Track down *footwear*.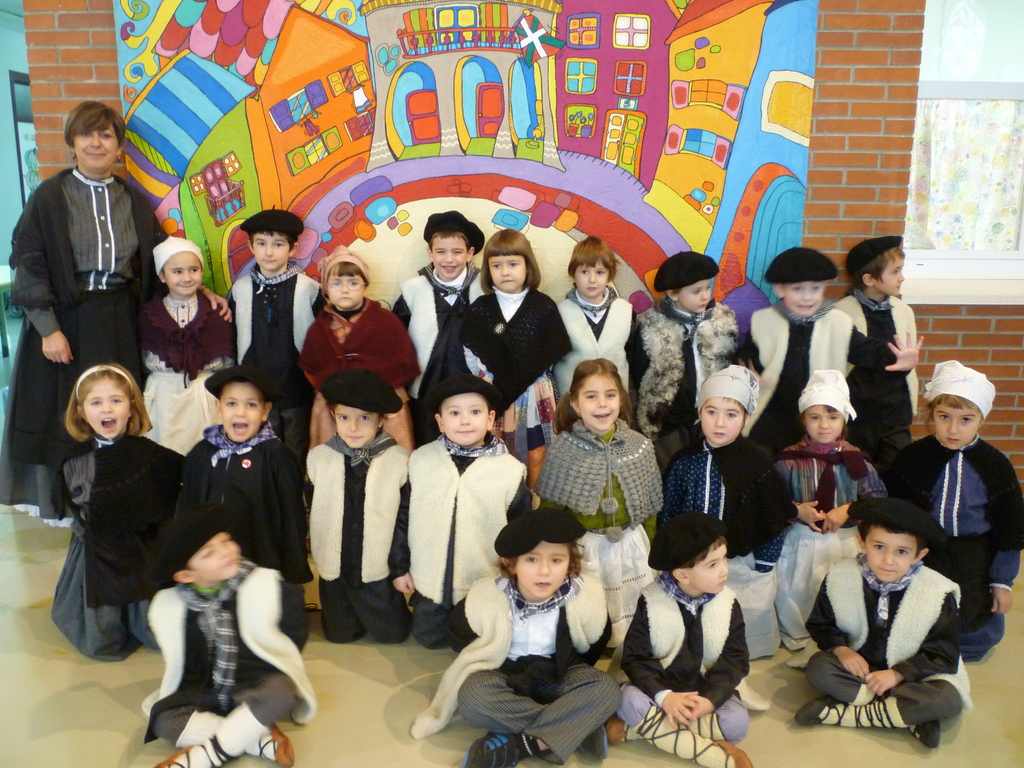
Tracked to <region>567, 716, 609, 758</region>.
